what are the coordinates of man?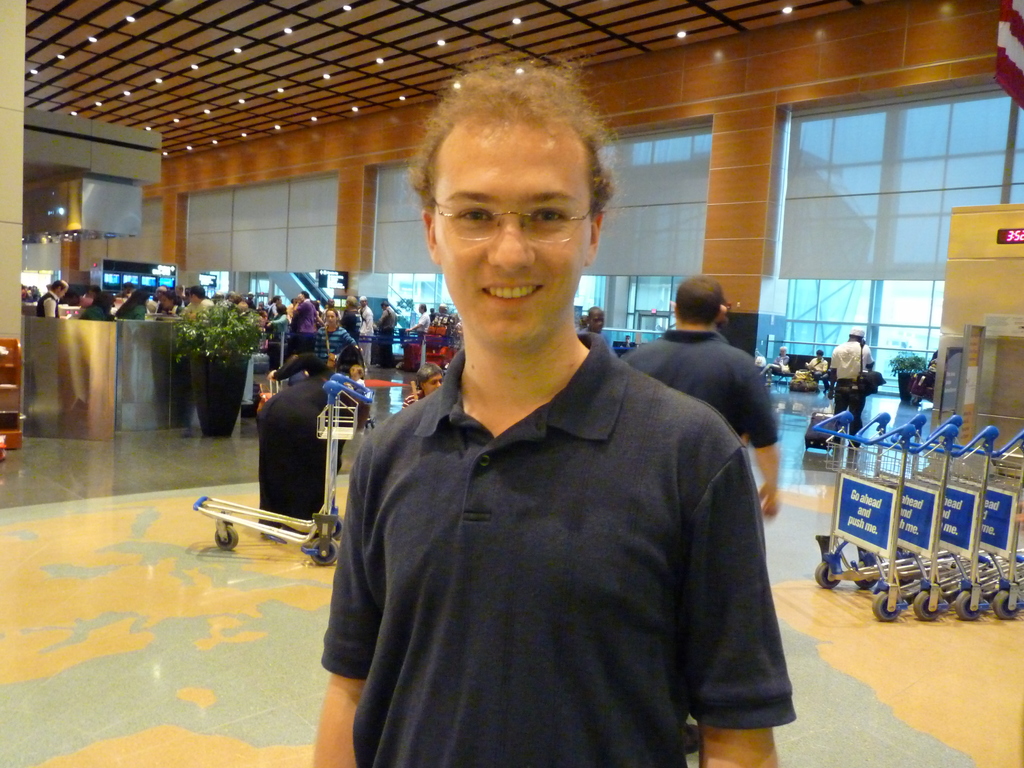
335,143,794,758.
